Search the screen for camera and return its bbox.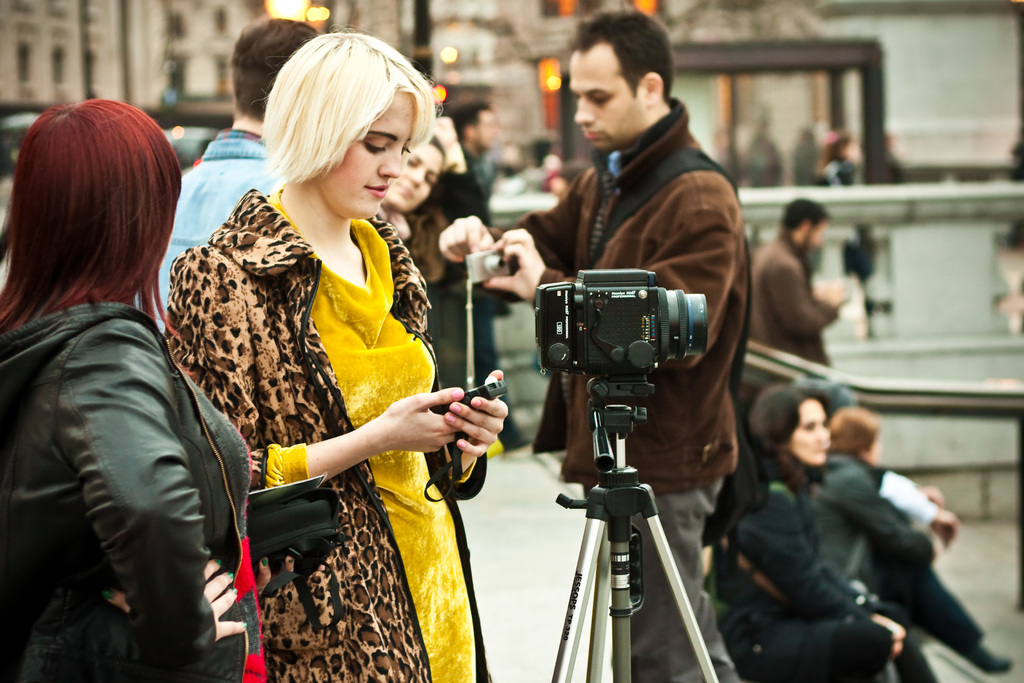
Found: (left=465, top=240, right=510, bottom=290).
